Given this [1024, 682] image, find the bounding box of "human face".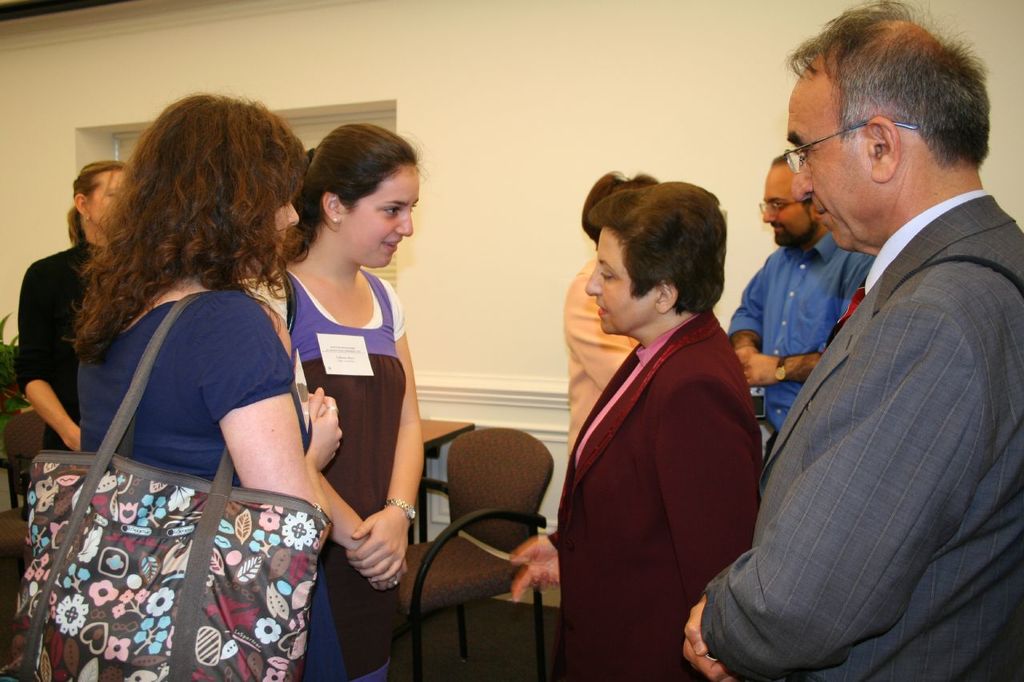
l=584, t=229, r=636, b=349.
